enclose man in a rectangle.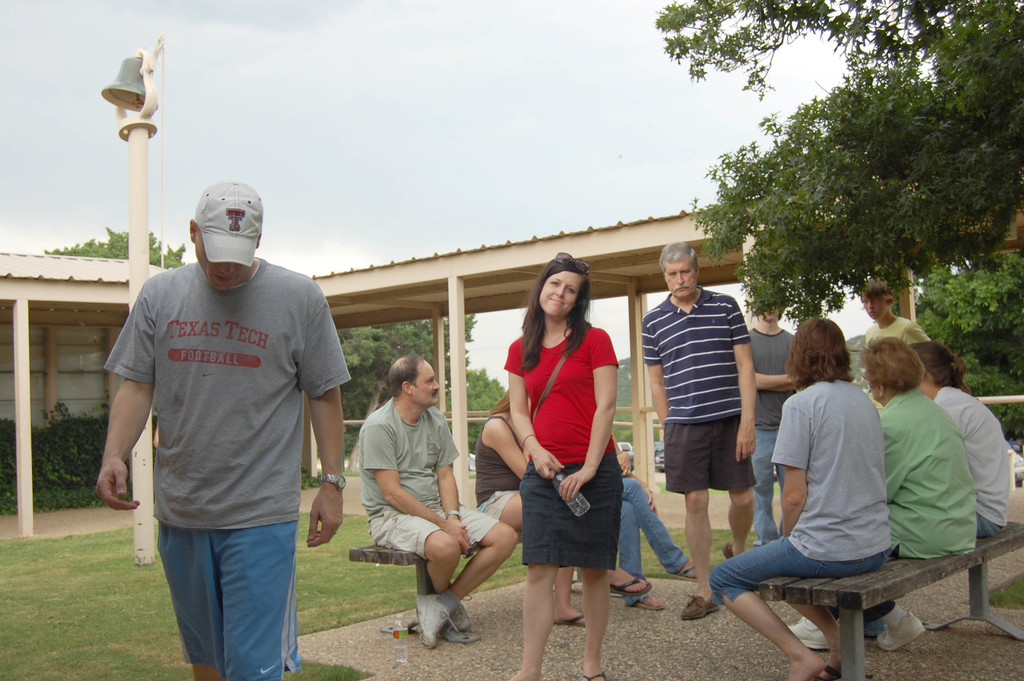
(left=748, top=290, right=799, bottom=559).
